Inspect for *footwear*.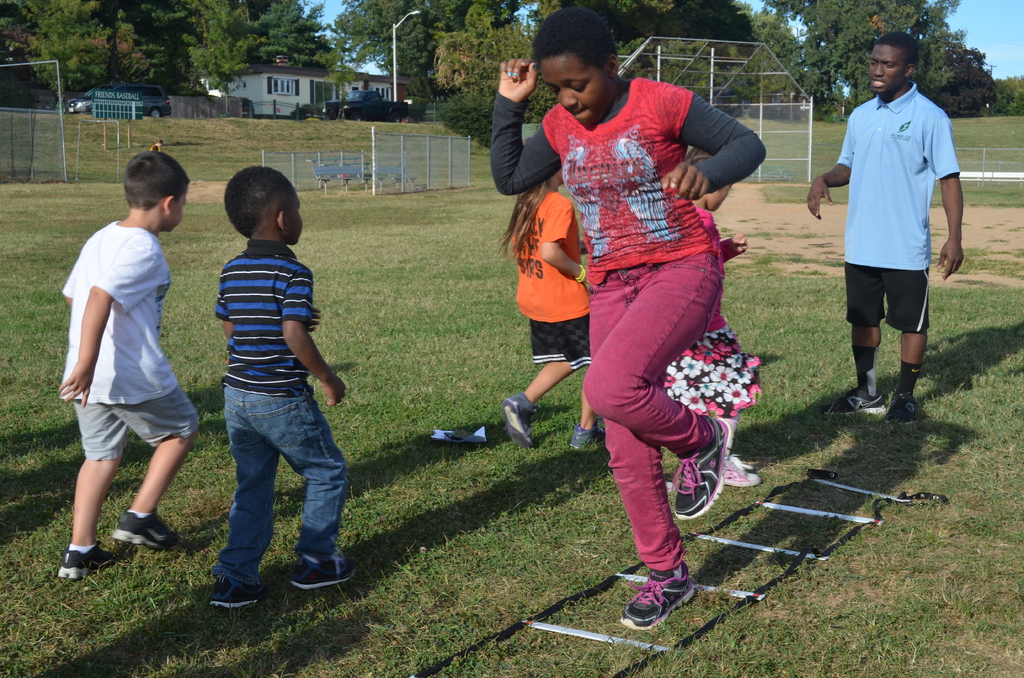
Inspection: <box>288,542,358,586</box>.
